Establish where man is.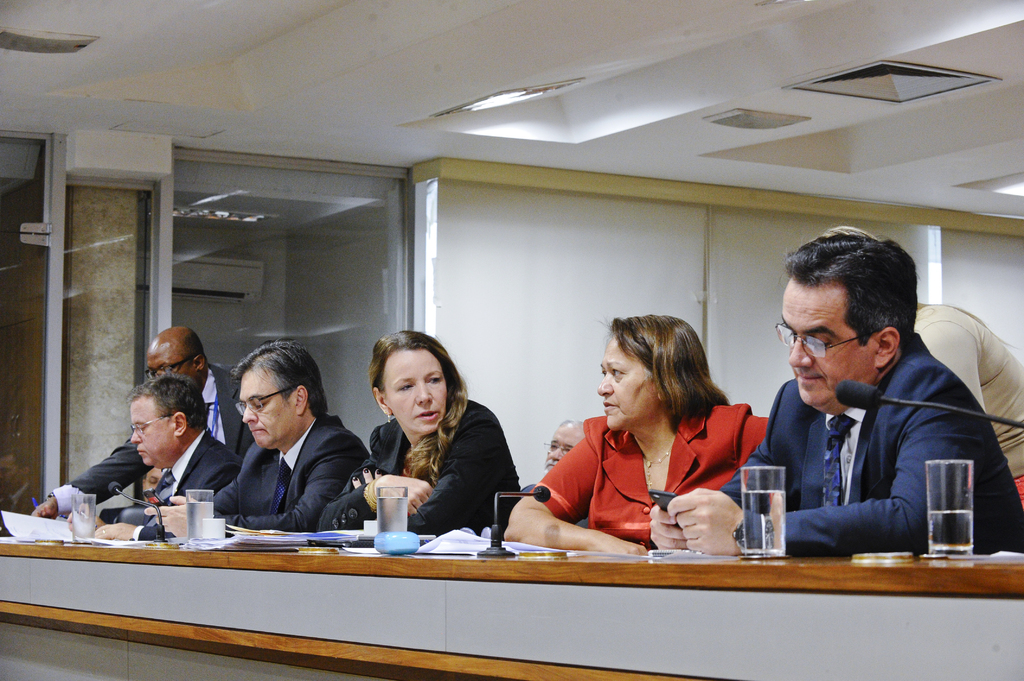
Established at [147,340,372,538].
